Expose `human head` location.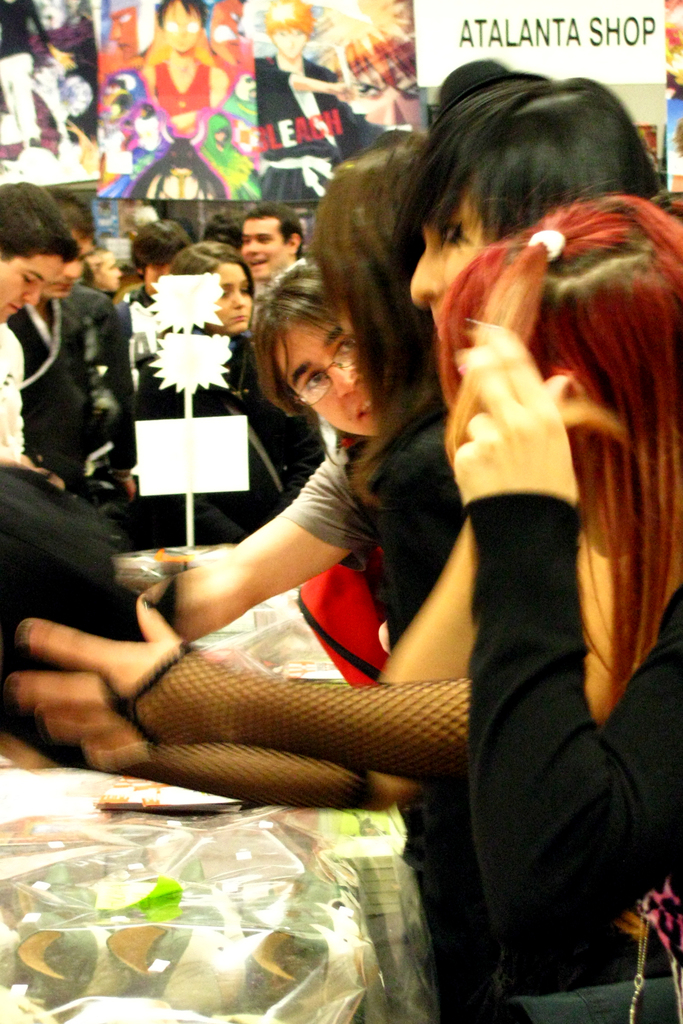
Exposed at Rect(262, 0, 309, 56).
